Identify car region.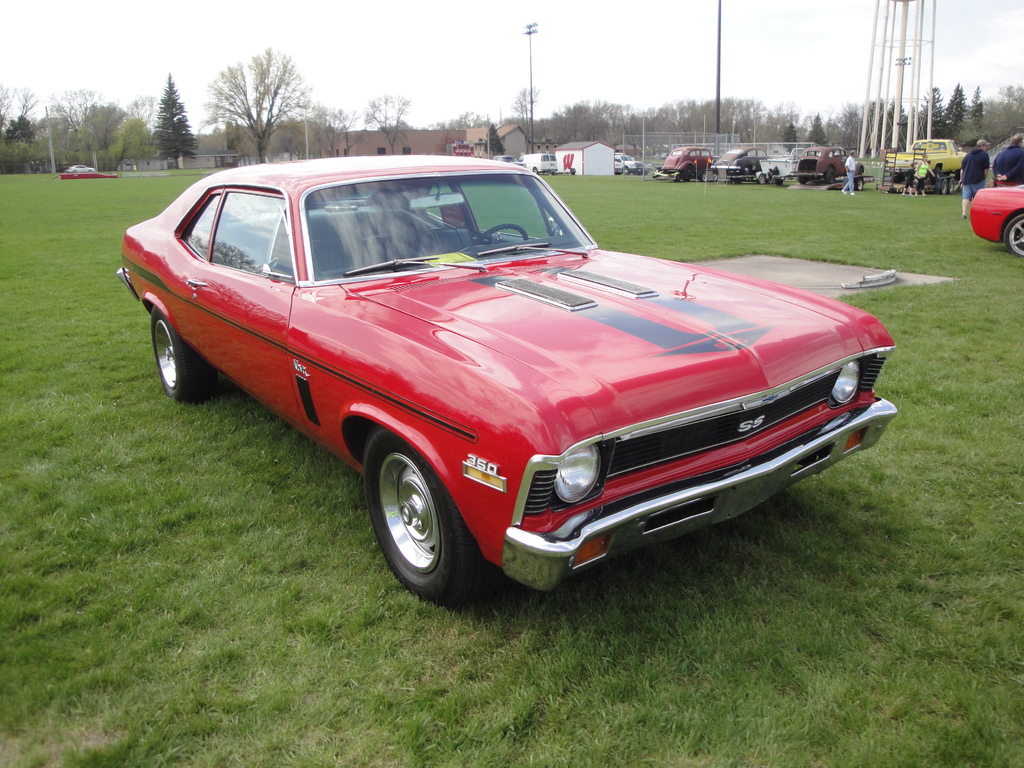
Region: 492 154 526 169.
